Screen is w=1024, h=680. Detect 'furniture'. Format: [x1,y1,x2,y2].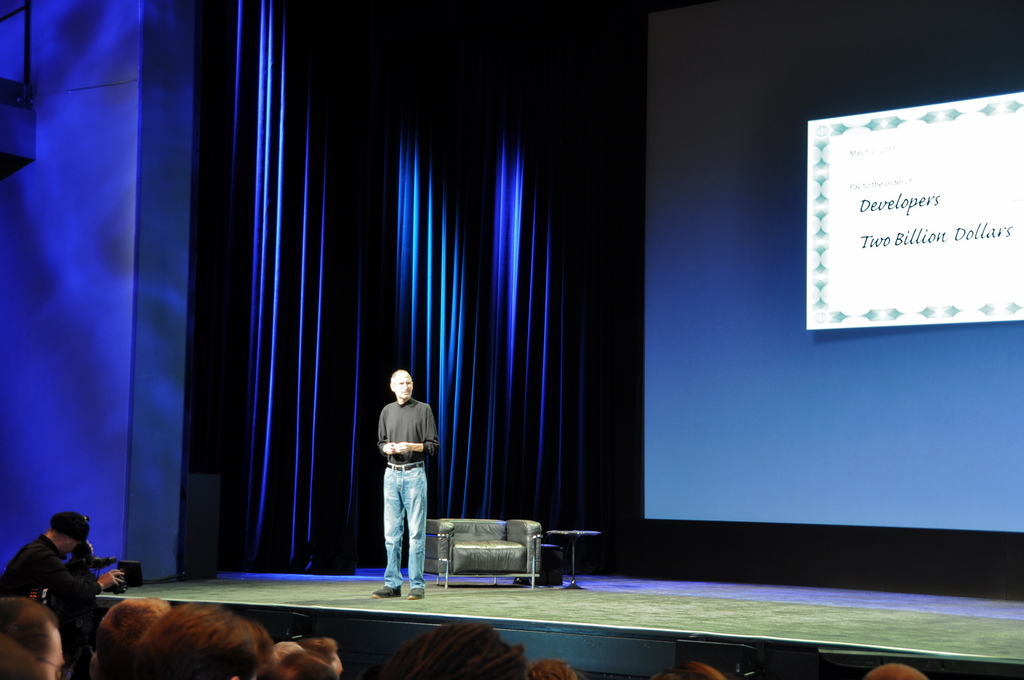
[425,519,543,592].
